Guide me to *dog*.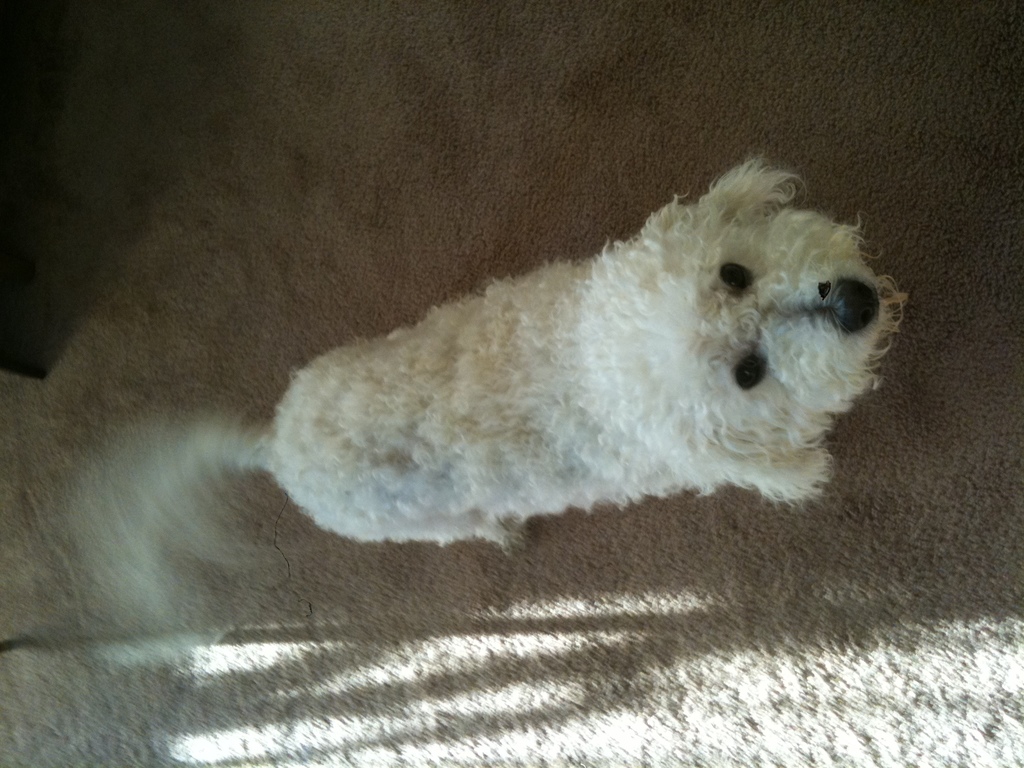
Guidance: box=[65, 151, 909, 676].
